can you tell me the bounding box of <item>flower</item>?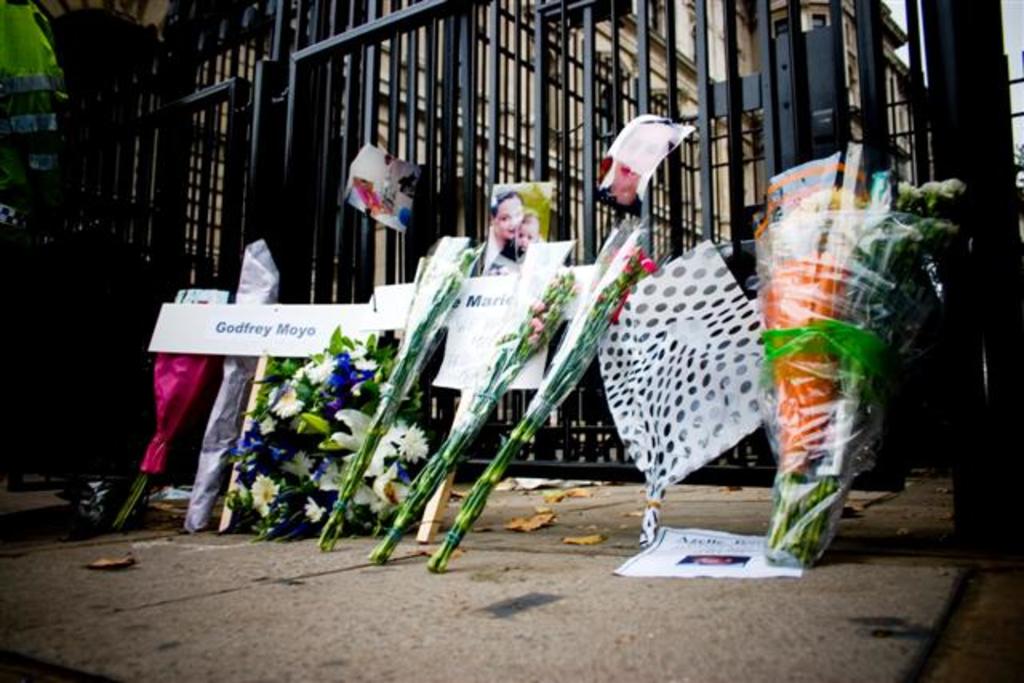
<box>531,318,547,333</box>.
